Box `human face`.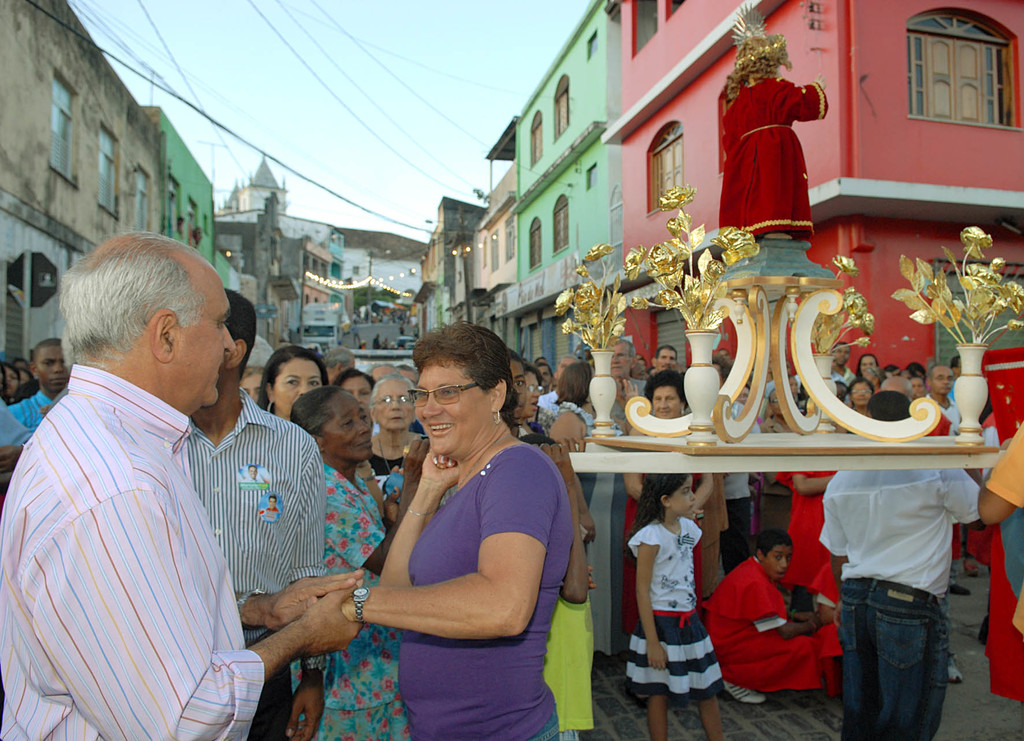
930,364,952,404.
